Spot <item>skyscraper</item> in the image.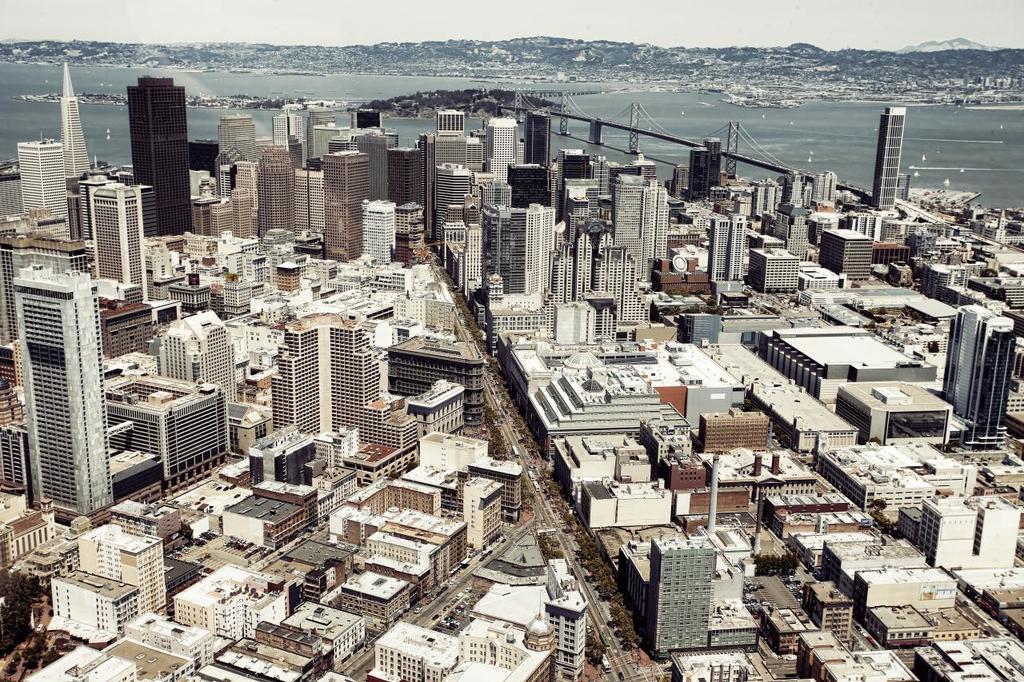
<item>skyscraper</item> found at detection(11, 257, 118, 520).
